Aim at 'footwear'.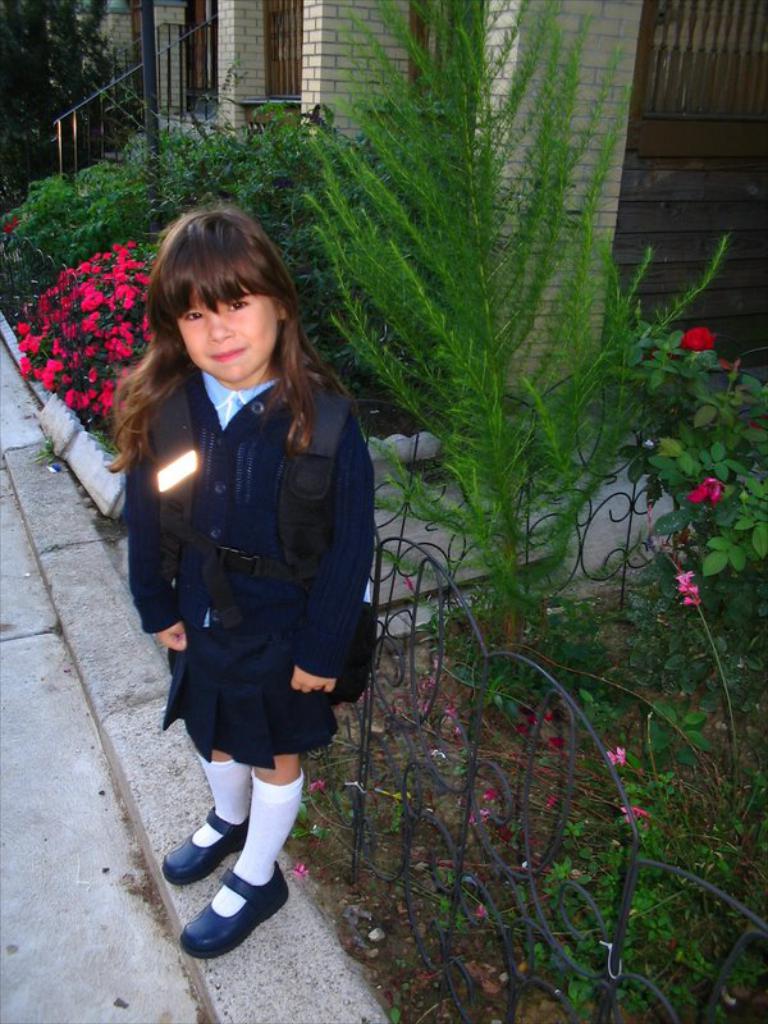
Aimed at 174/837/275/954.
